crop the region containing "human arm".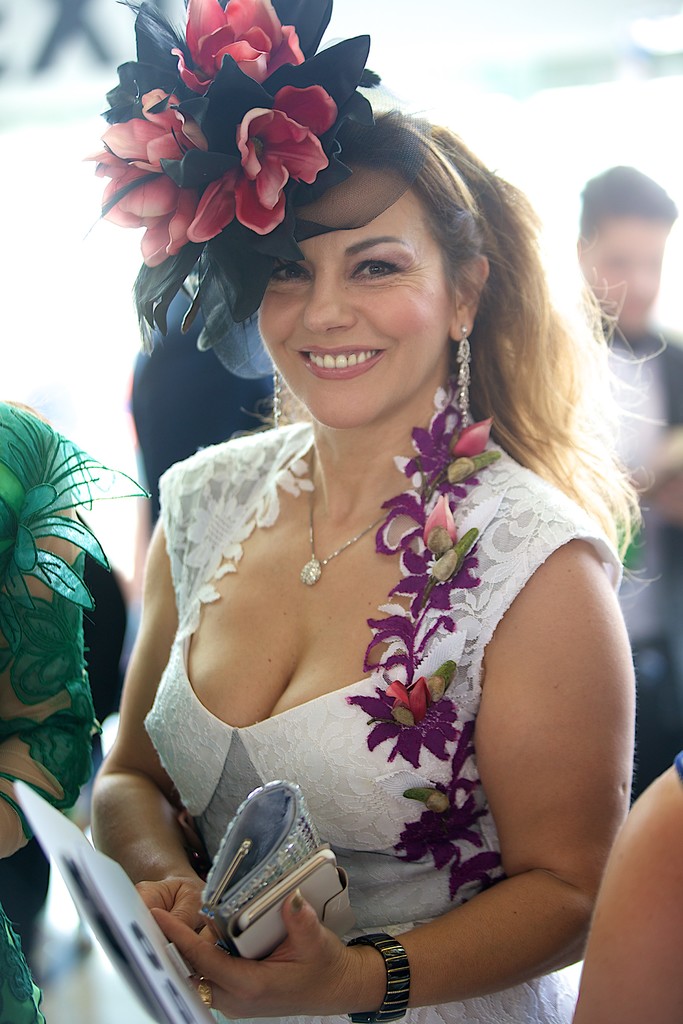
Crop region: region(578, 746, 682, 1023).
